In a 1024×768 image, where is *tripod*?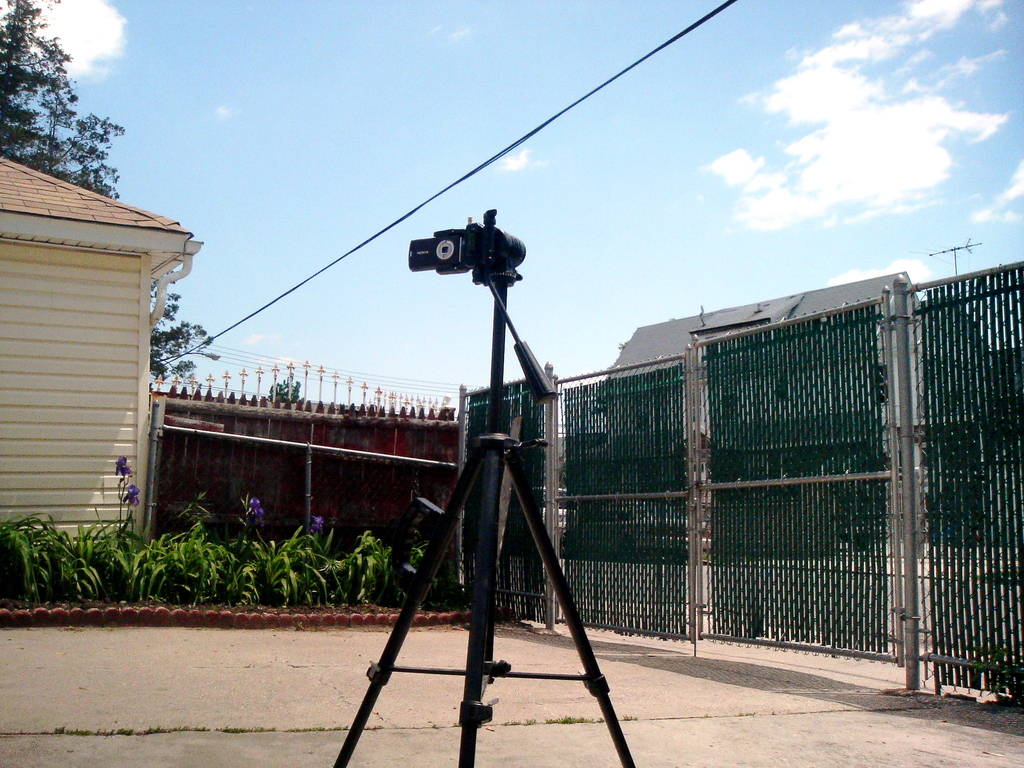
333/207/636/767.
